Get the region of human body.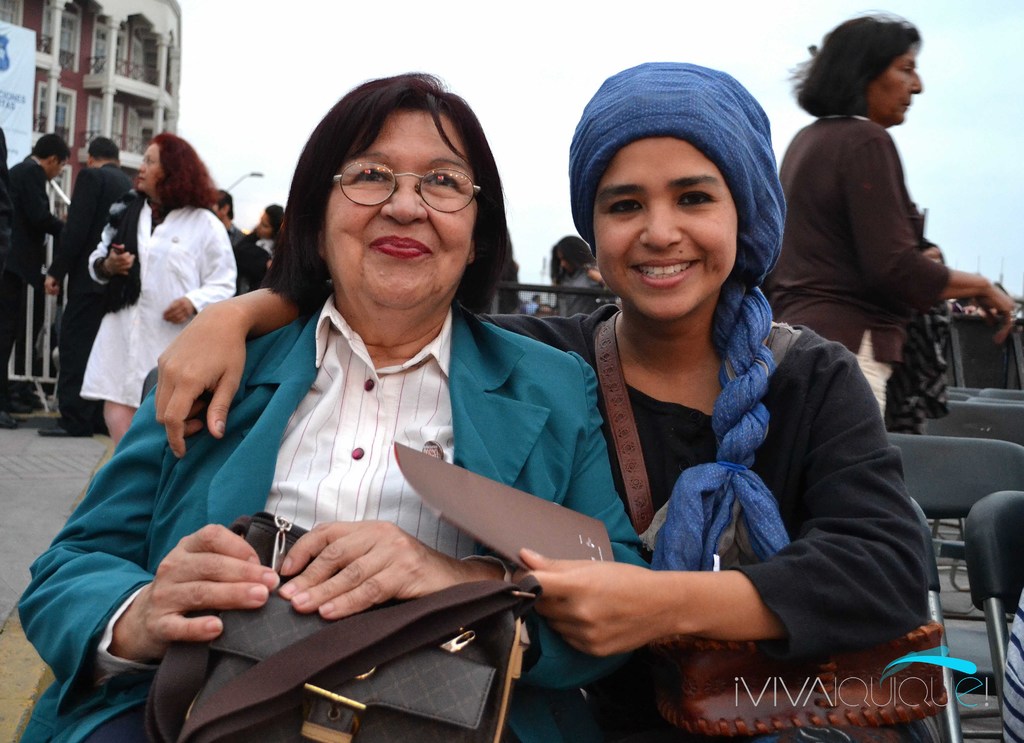
bbox=[546, 265, 617, 314].
